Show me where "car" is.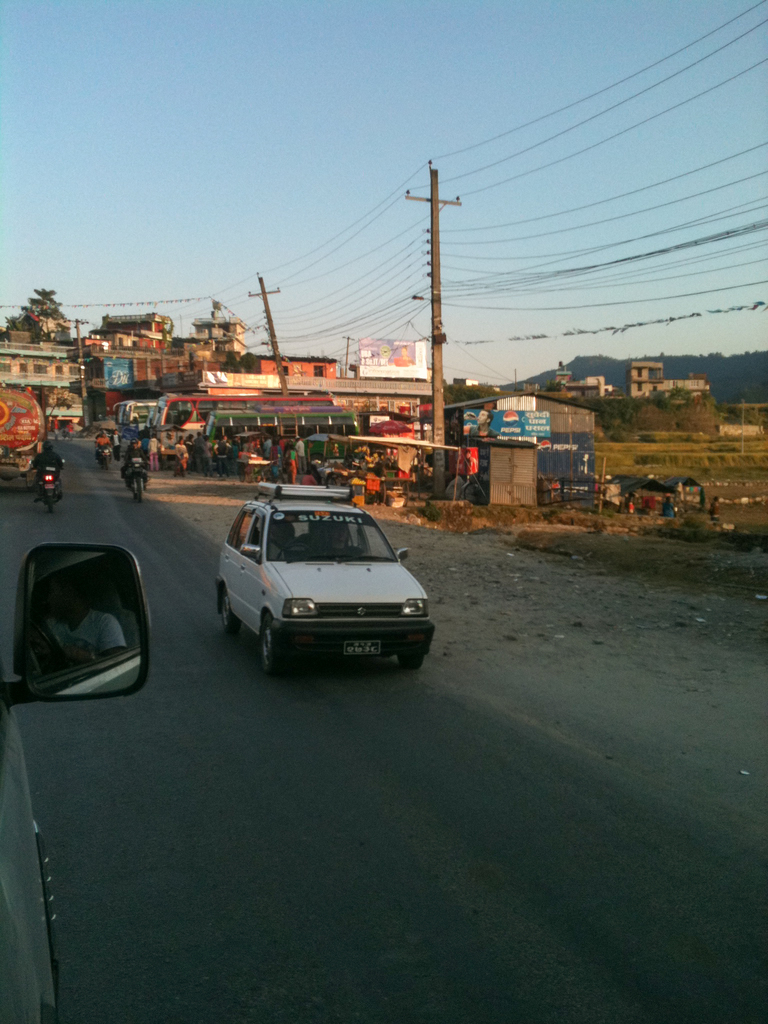
"car" is at bbox=(0, 541, 149, 1023).
